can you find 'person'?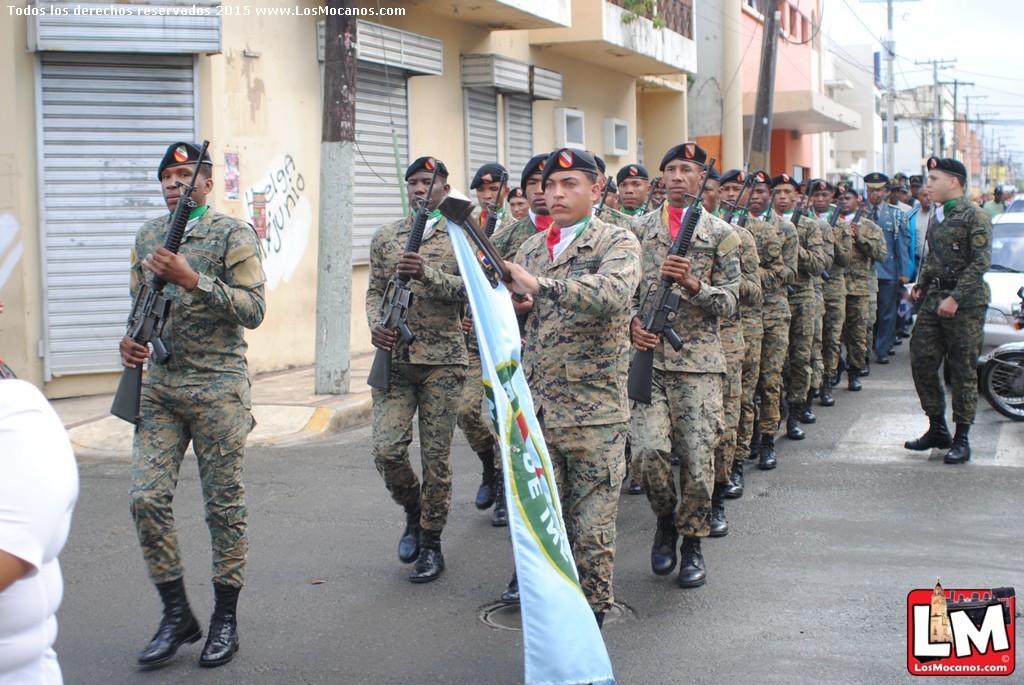
Yes, bounding box: bbox=(469, 161, 510, 252).
